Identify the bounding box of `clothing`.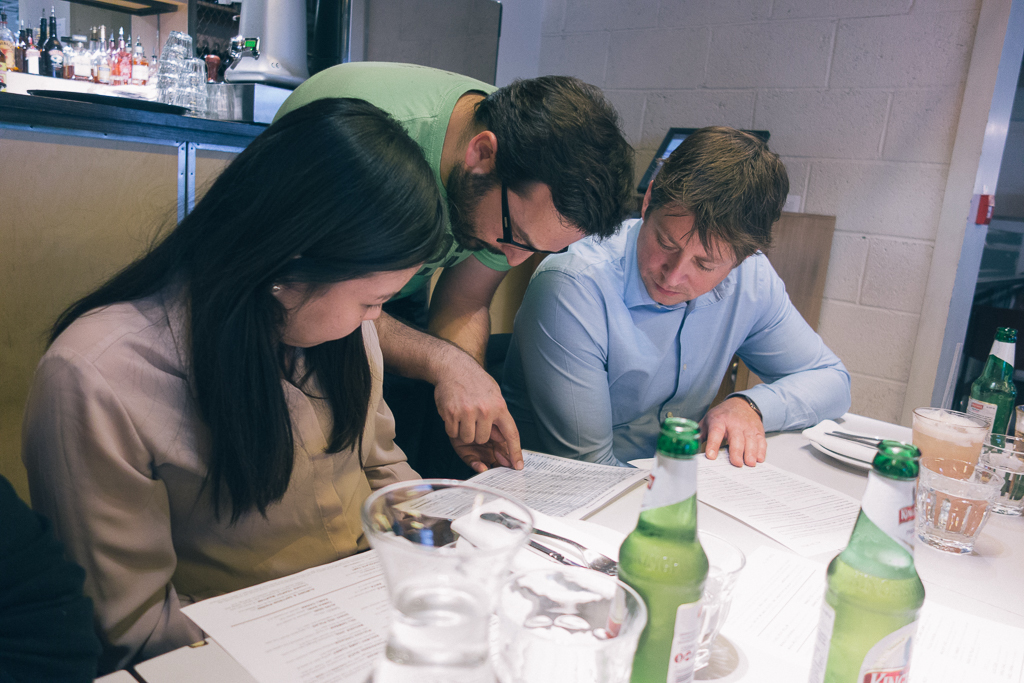
bbox(505, 214, 852, 472).
